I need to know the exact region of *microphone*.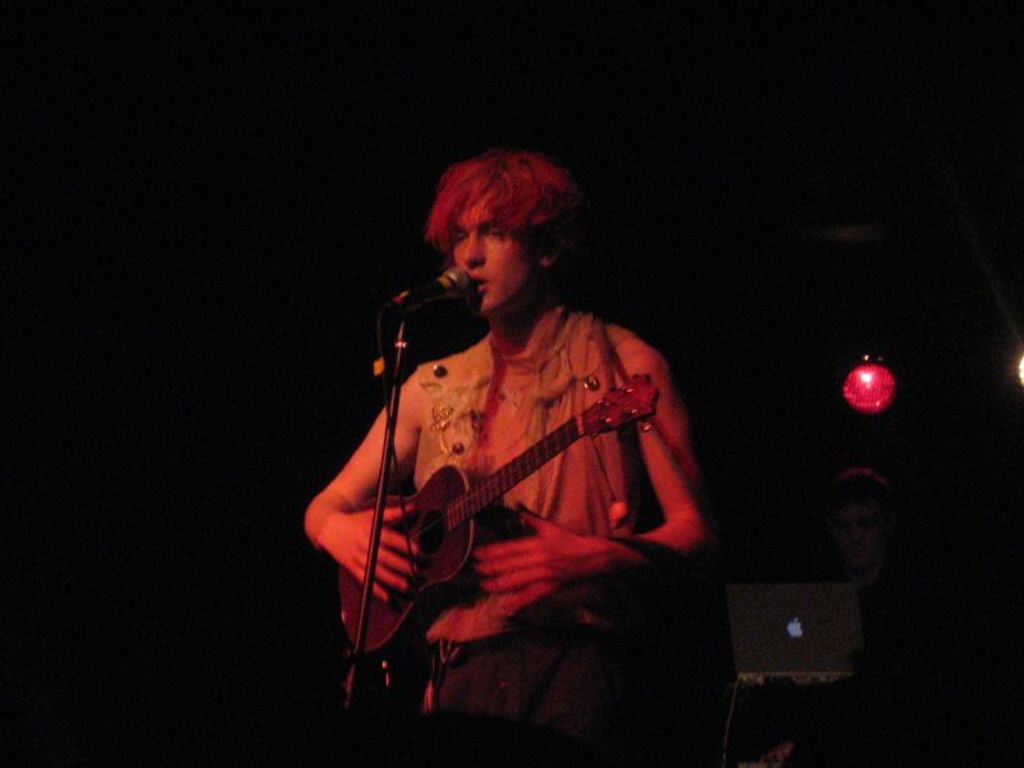
Region: (375, 264, 471, 319).
